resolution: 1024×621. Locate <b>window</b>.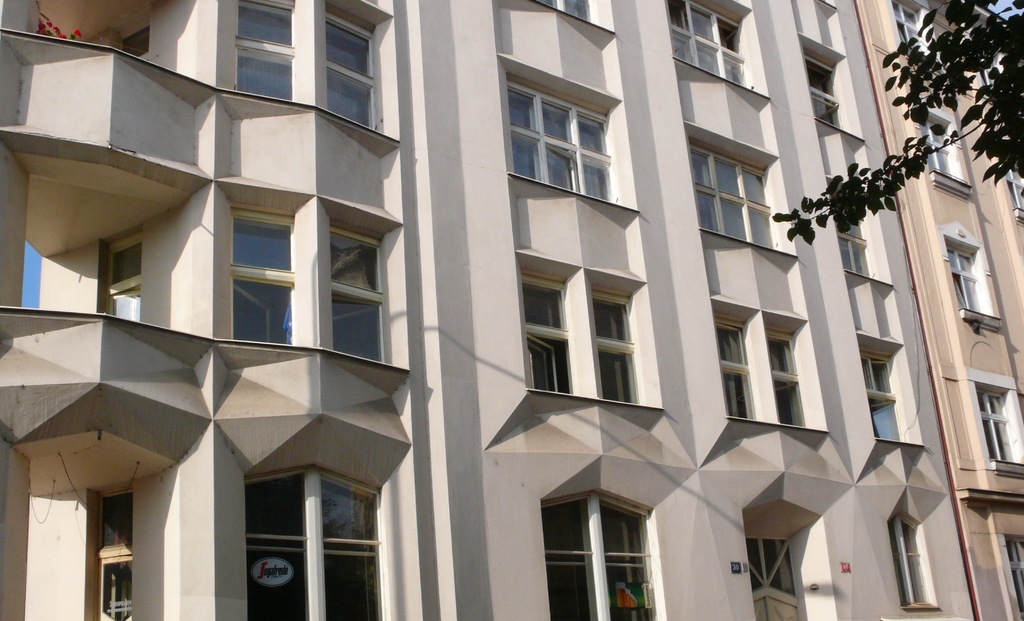
[x1=536, y1=490, x2=662, y2=620].
